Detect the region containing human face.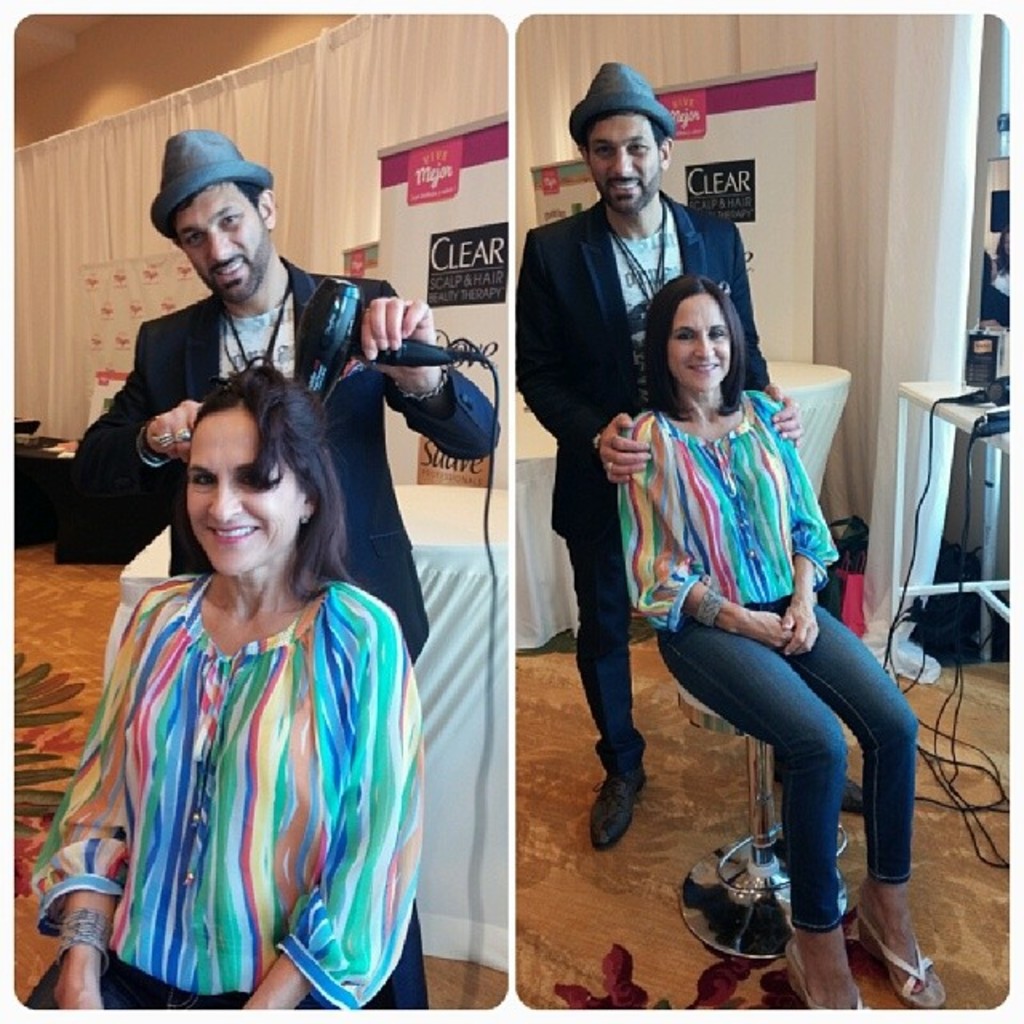
bbox=[186, 405, 304, 579].
